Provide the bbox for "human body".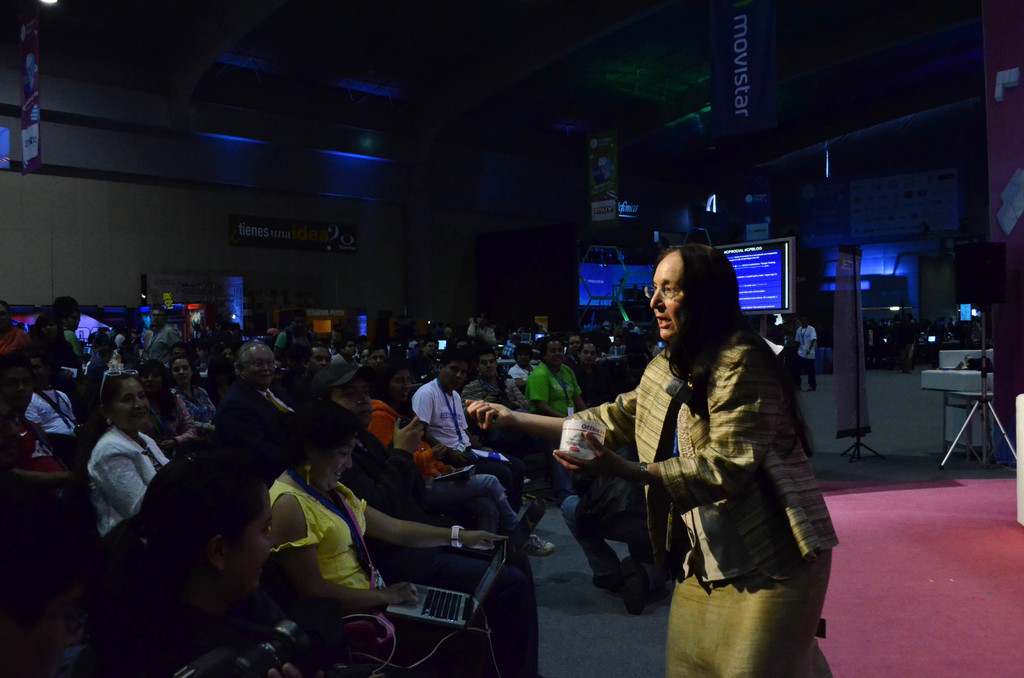
Rect(502, 330, 524, 359).
